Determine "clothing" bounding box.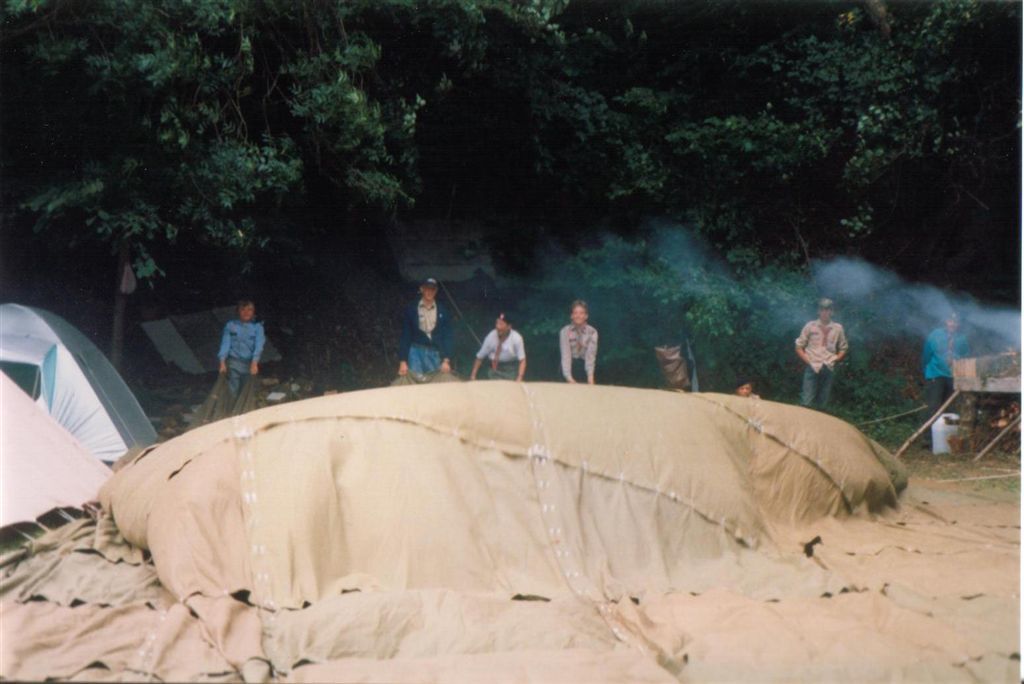
Determined: bbox(920, 326, 965, 425).
